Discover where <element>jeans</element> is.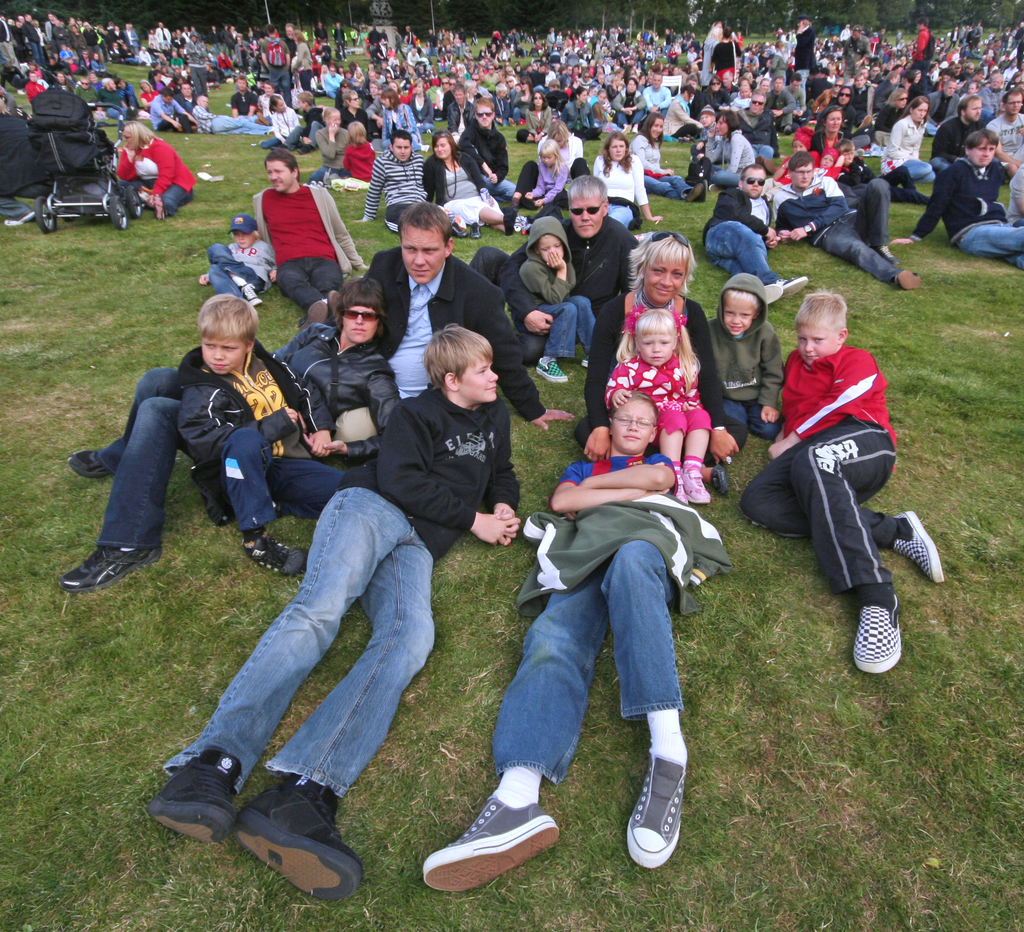
Discovered at (x1=107, y1=109, x2=120, y2=122).
